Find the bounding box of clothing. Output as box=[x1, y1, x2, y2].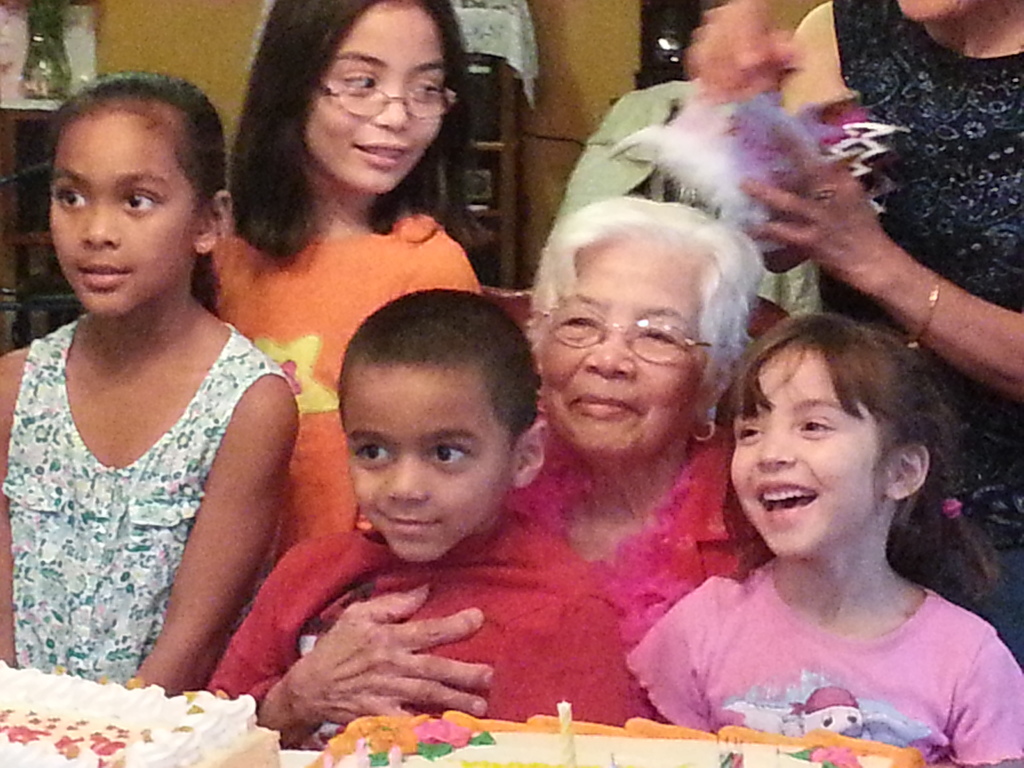
box=[0, 304, 292, 702].
